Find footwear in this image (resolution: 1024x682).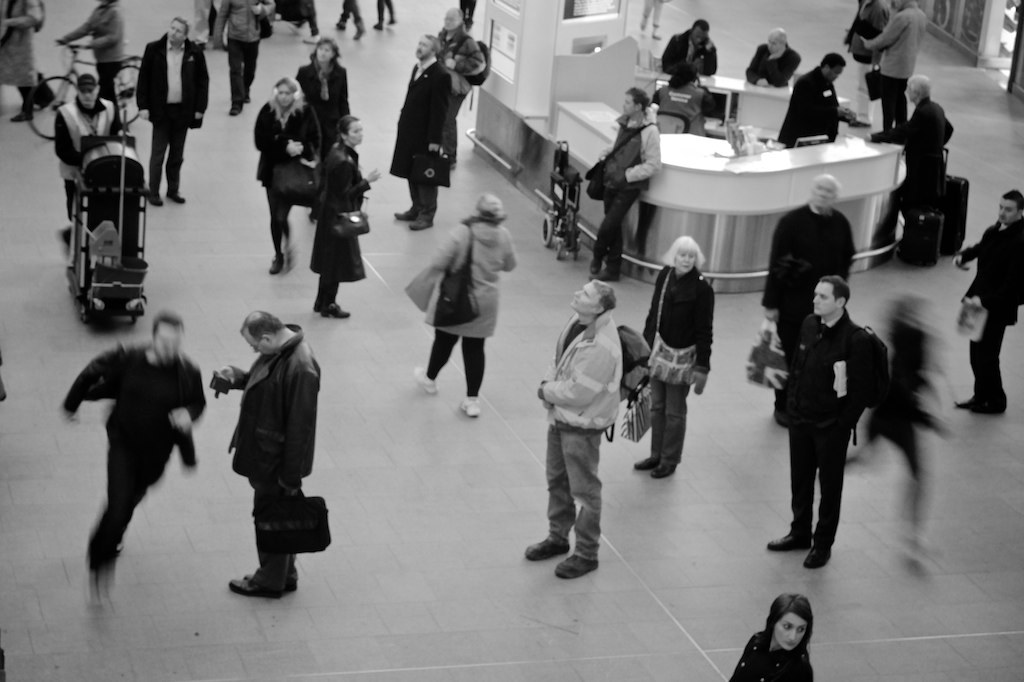
{"x1": 145, "y1": 189, "x2": 161, "y2": 208}.
